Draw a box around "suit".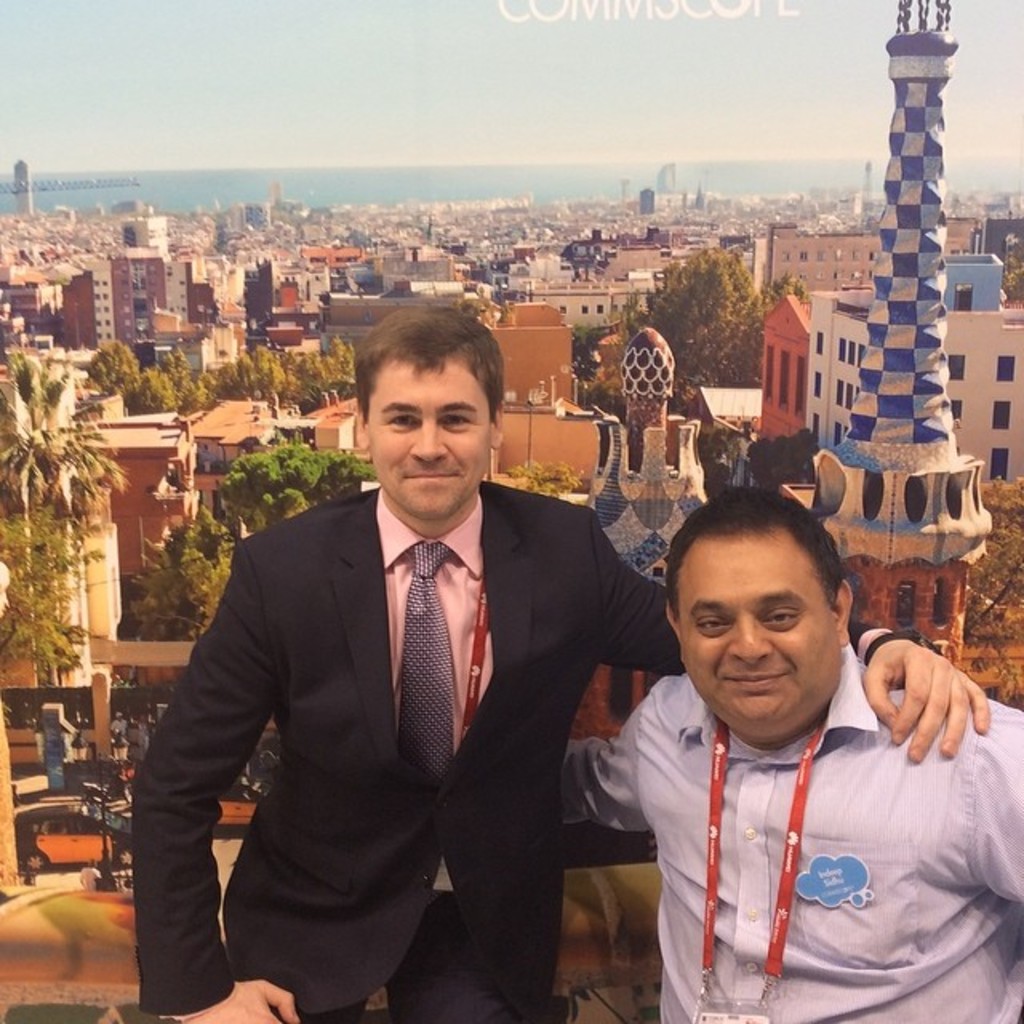
l=194, t=394, r=714, b=986.
